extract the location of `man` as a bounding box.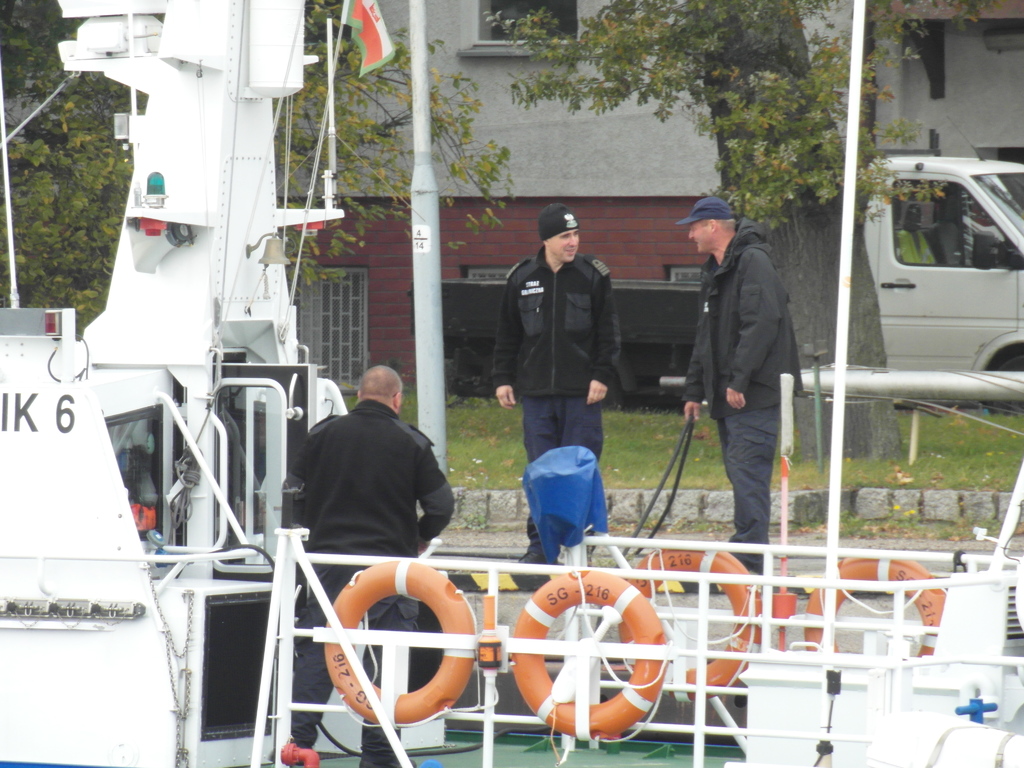
[698,187,813,557].
